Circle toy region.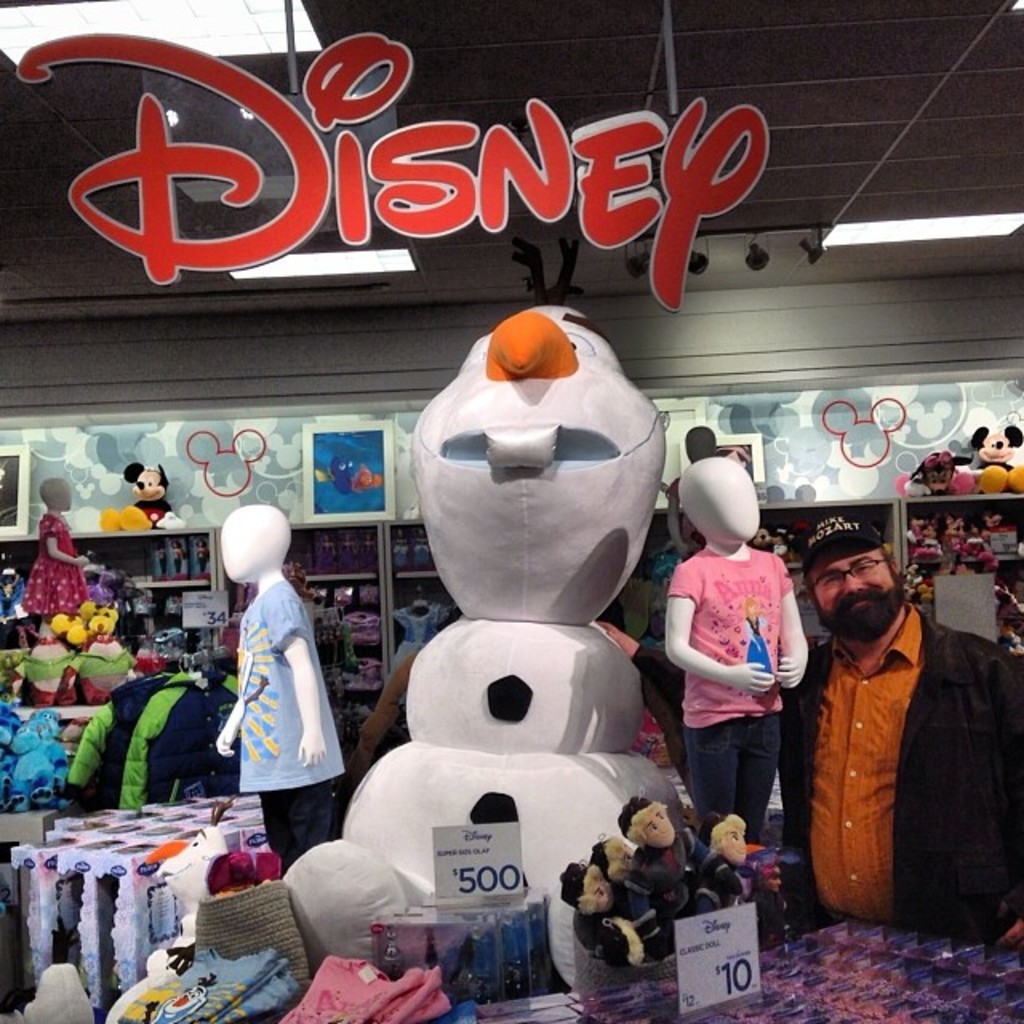
Region: locate(168, 538, 186, 568).
